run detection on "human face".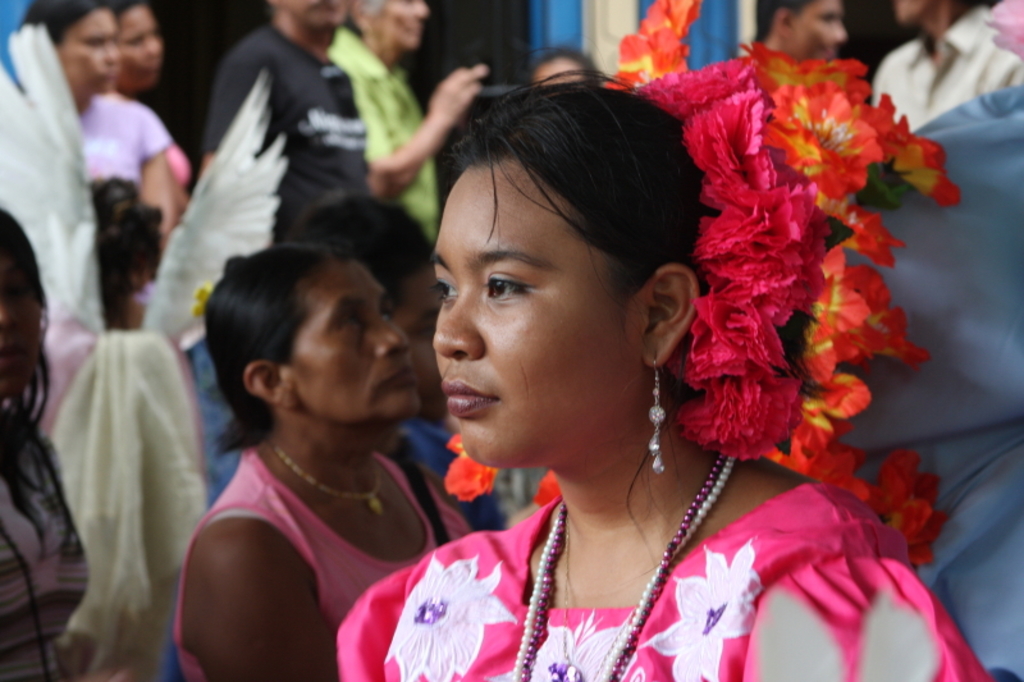
Result: bbox=(0, 244, 38, 398).
